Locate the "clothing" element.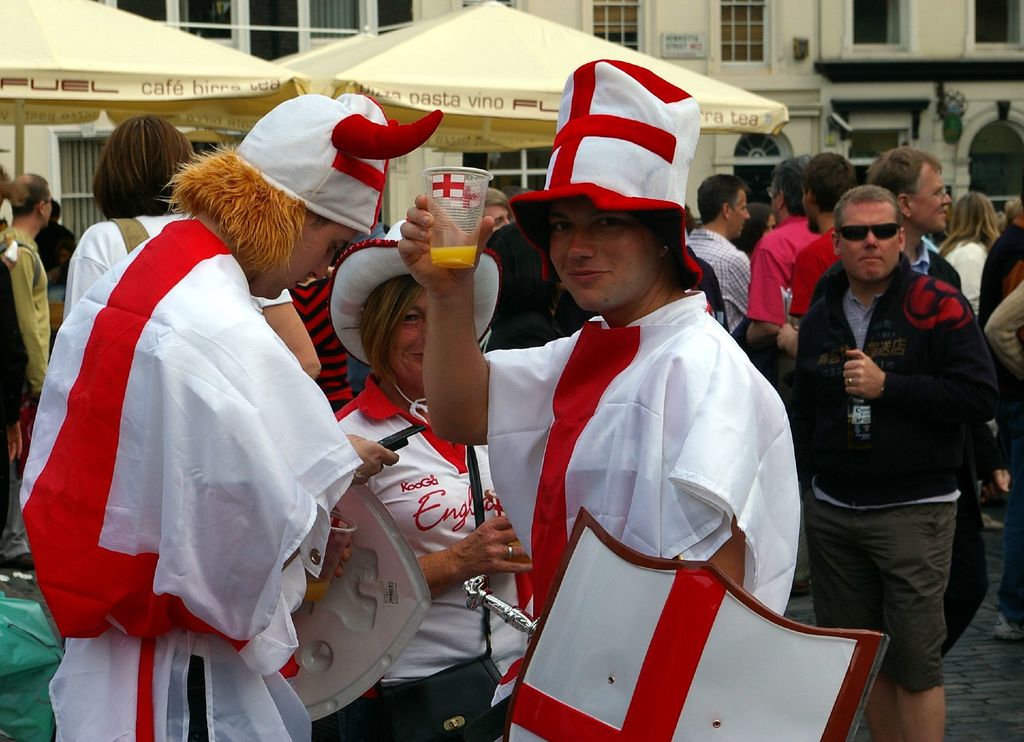
Element bbox: Rect(484, 231, 805, 695).
